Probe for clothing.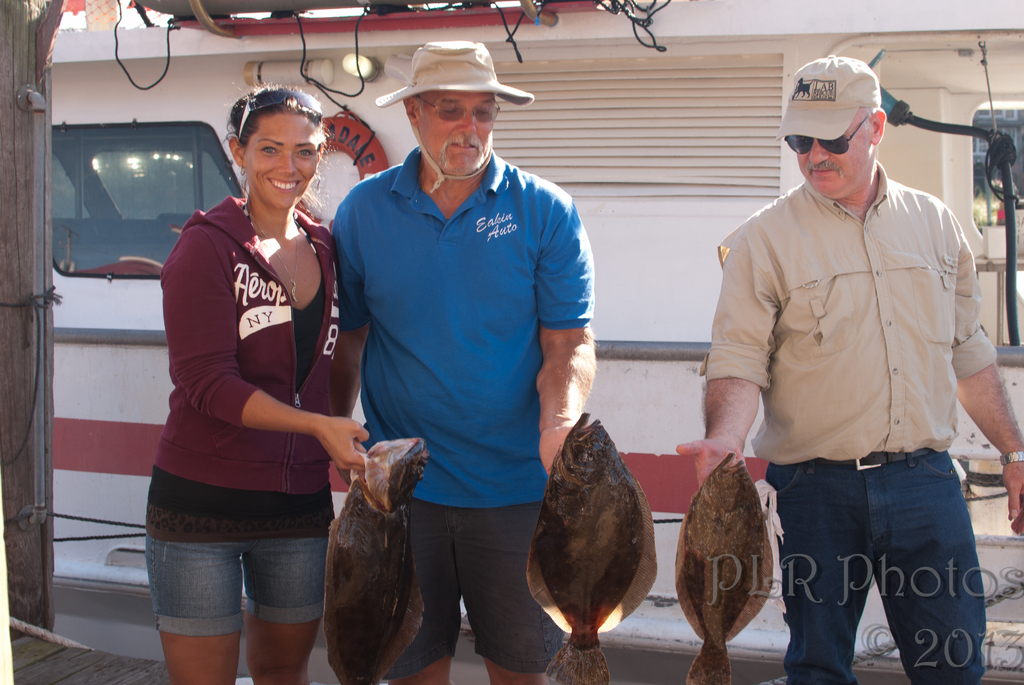
Probe result: <bbox>329, 143, 599, 684</bbox>.
